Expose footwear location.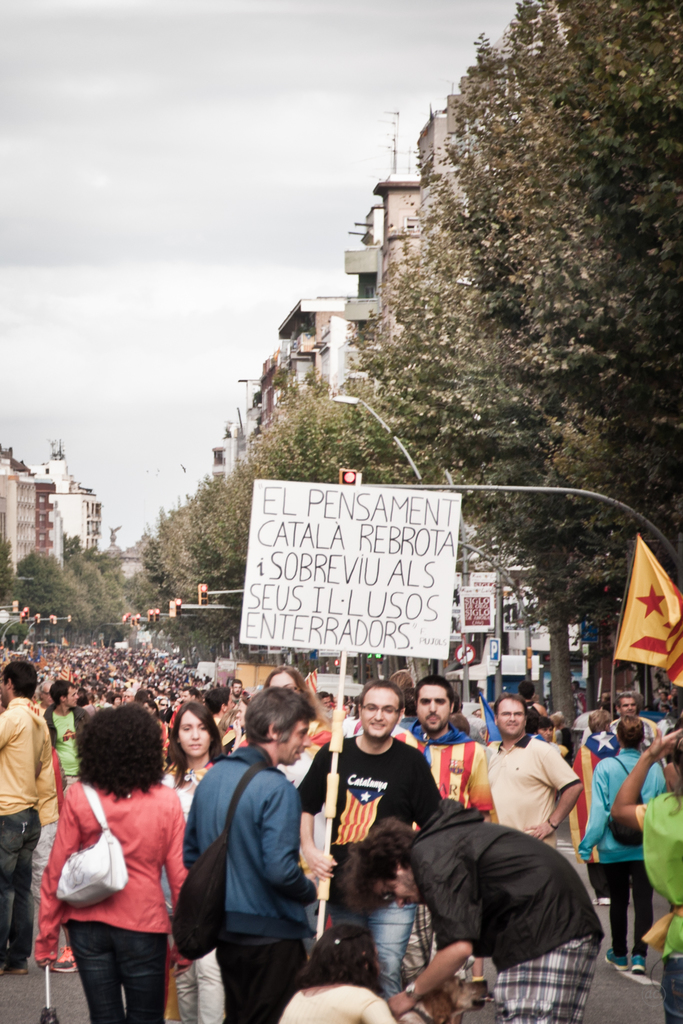
Exposed at region(12, 961, 32, 972).
